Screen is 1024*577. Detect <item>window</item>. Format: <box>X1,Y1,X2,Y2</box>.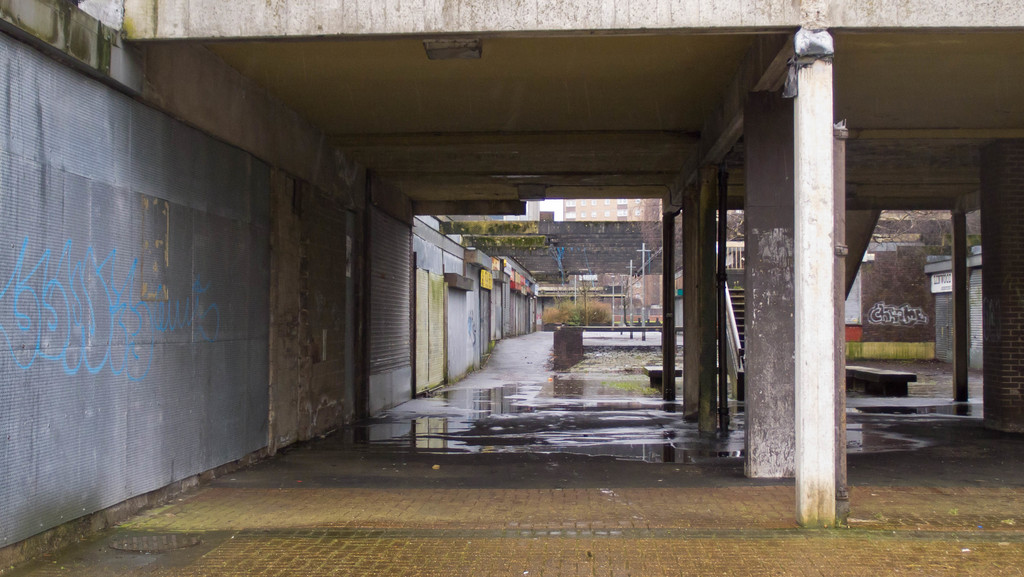
<box>581,211,585,216</box>.
